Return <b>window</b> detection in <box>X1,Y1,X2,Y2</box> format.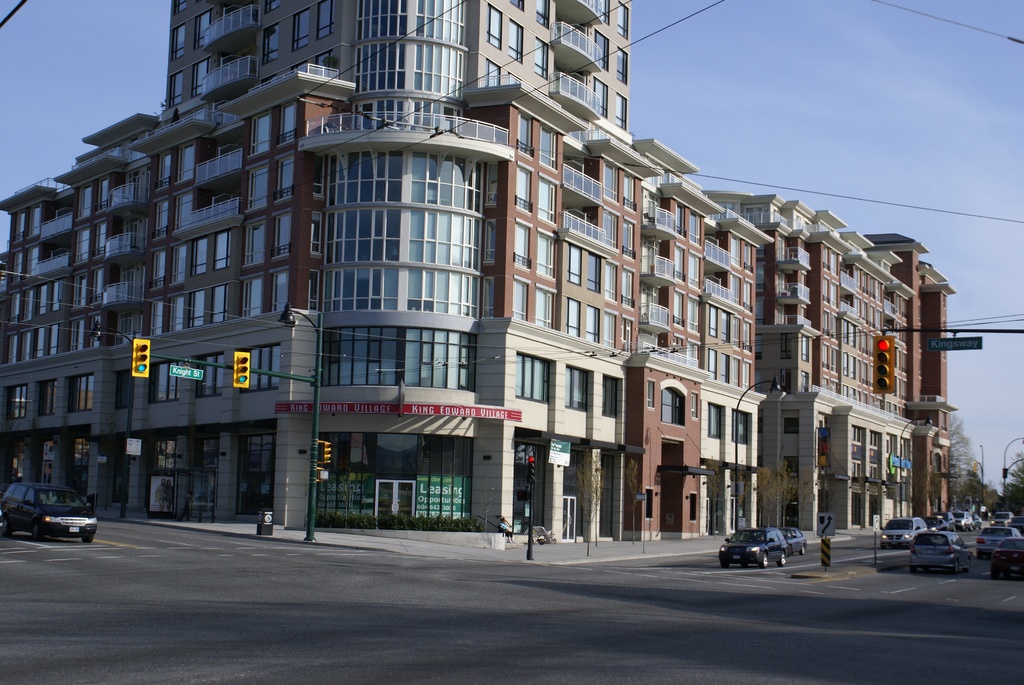
<box>543,127,559,173</box>.
